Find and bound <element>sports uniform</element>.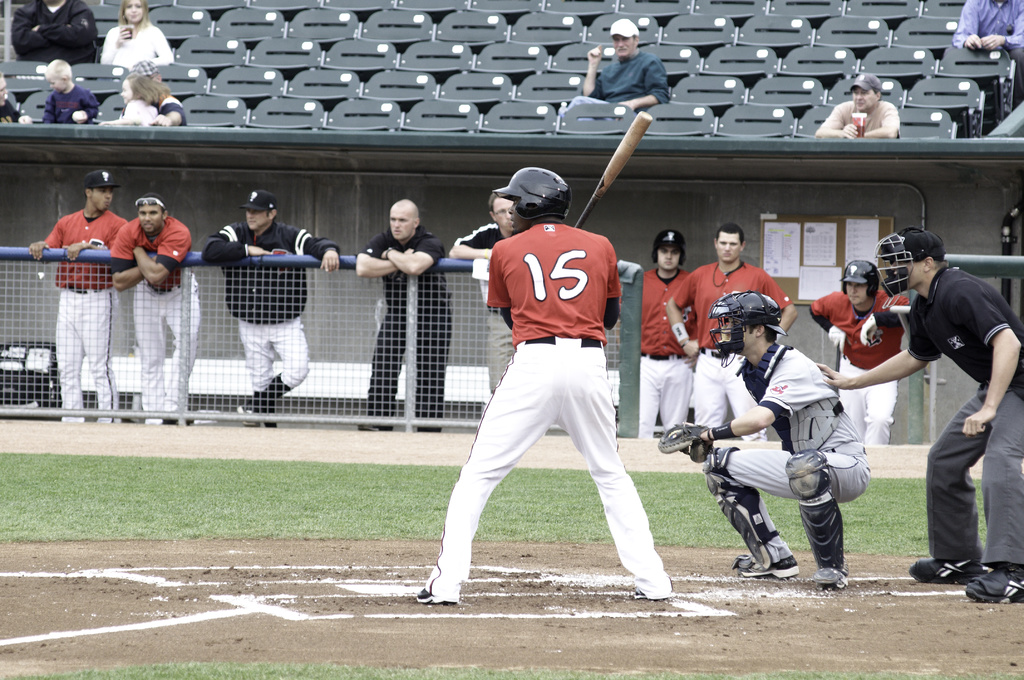
Bound: x1=364, y1=232, x2=451, y2=427.
